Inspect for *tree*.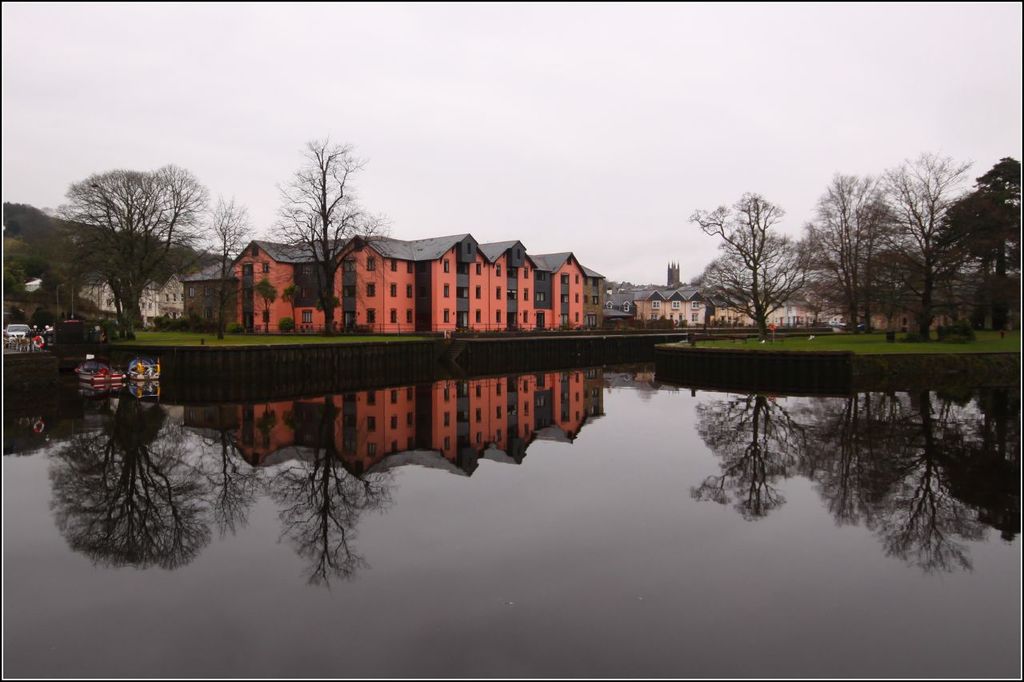
Inspection: <region>266, 130, 399, 337</region>.
